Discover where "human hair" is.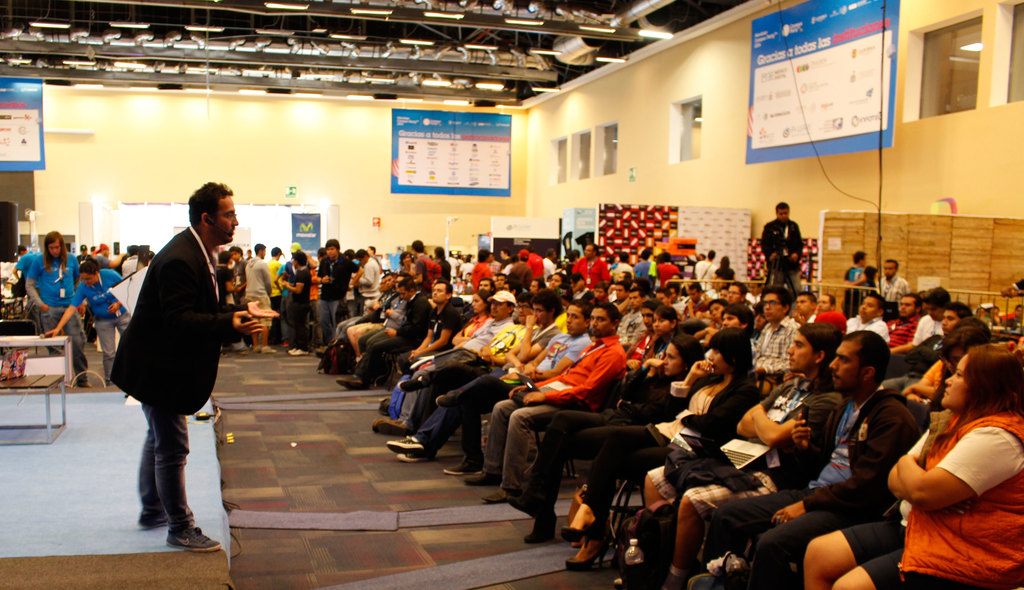
Discovered at x1=326, y1=237, x2=341, y2=253.
